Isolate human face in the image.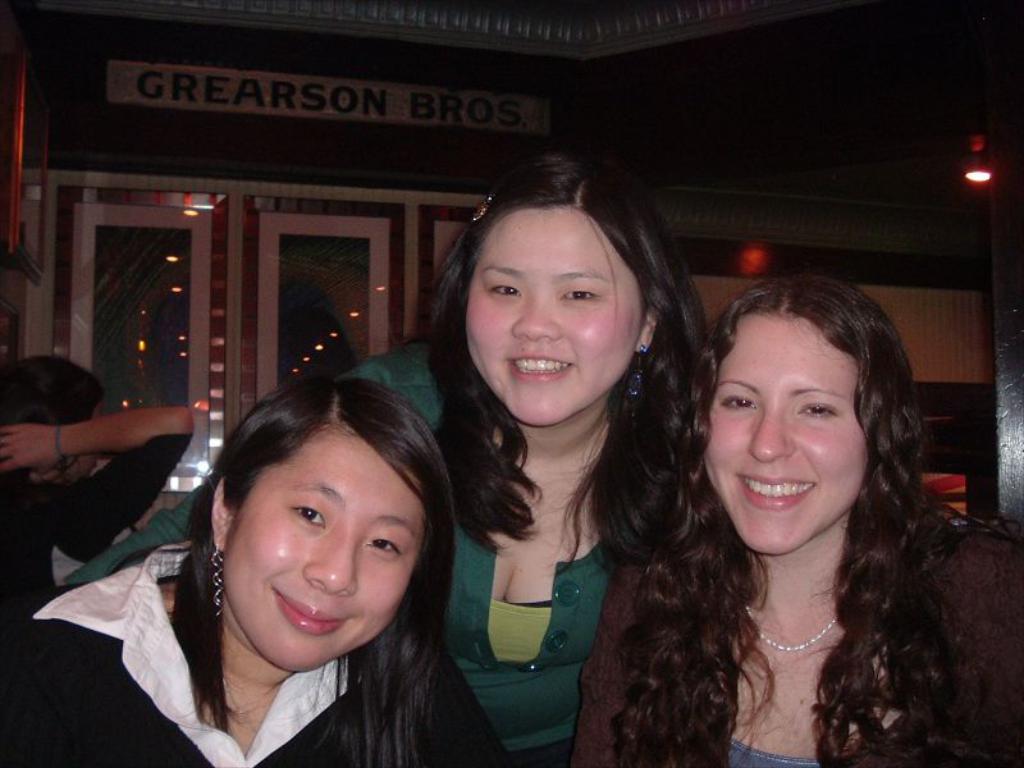
Isolated region: region(456, 214, 650, 429).
